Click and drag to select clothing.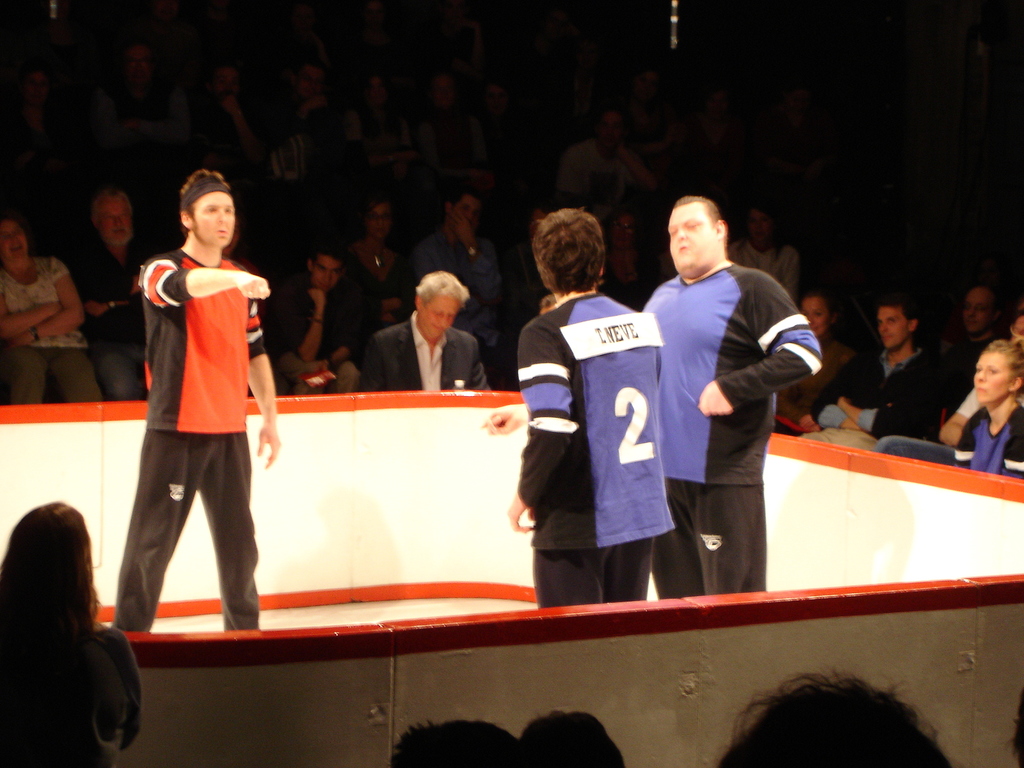
Selection: 519,296,675,609.
